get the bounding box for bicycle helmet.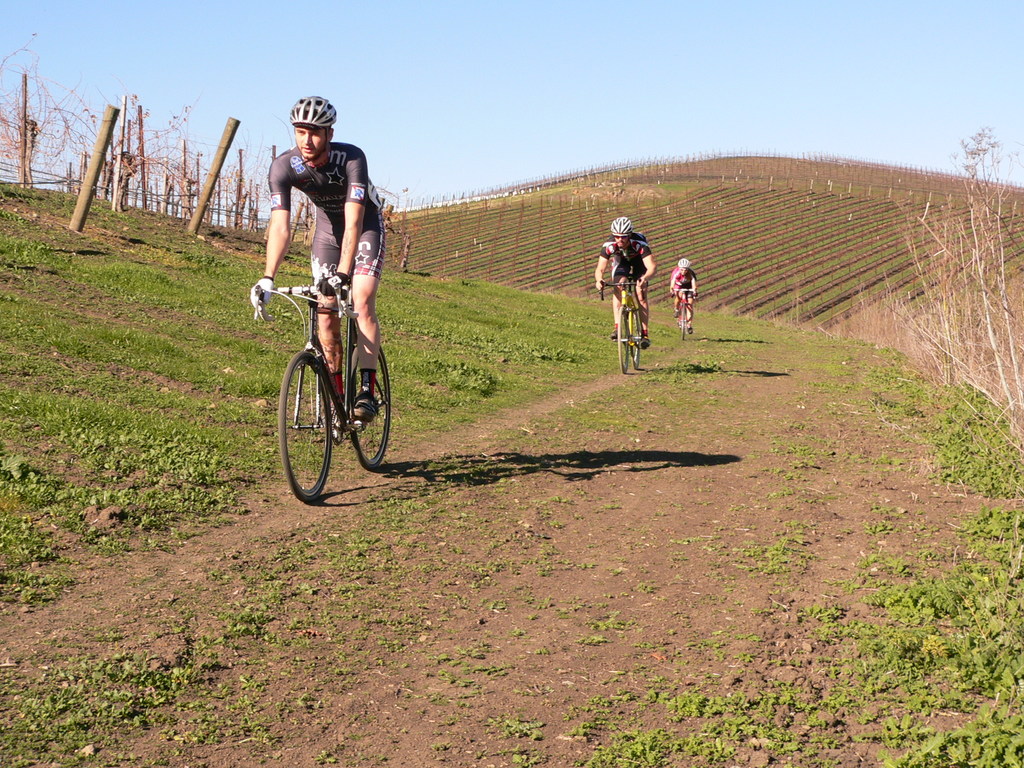
{"x1": 612, "y1": 216, "x2": 630, "y2": 236}.
